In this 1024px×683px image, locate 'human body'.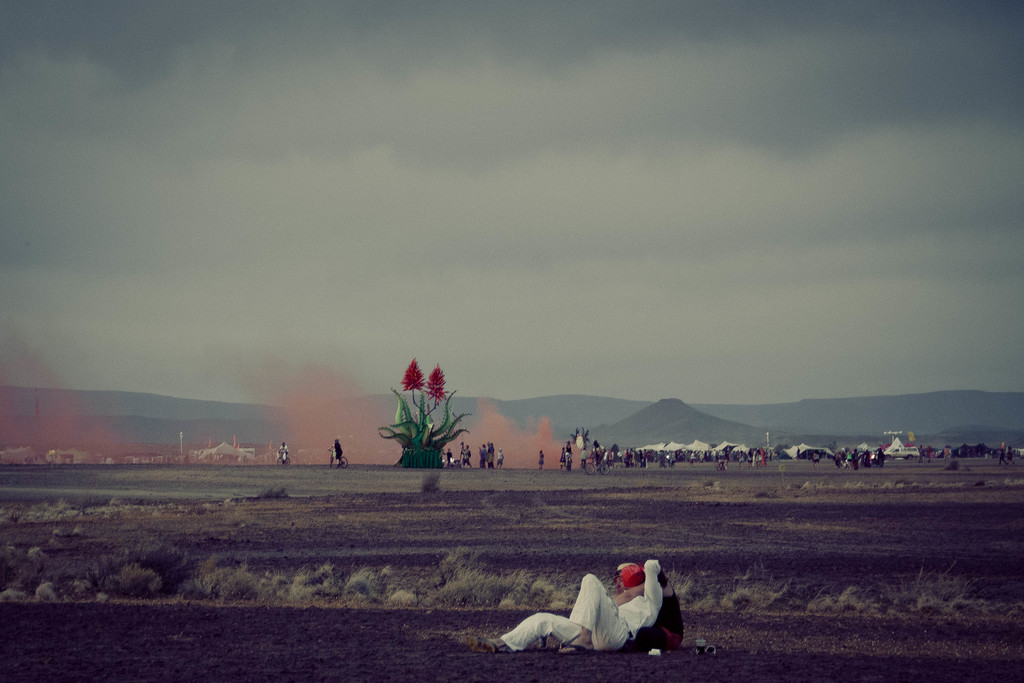
Bounding box: (681, 451, 690, 460).
